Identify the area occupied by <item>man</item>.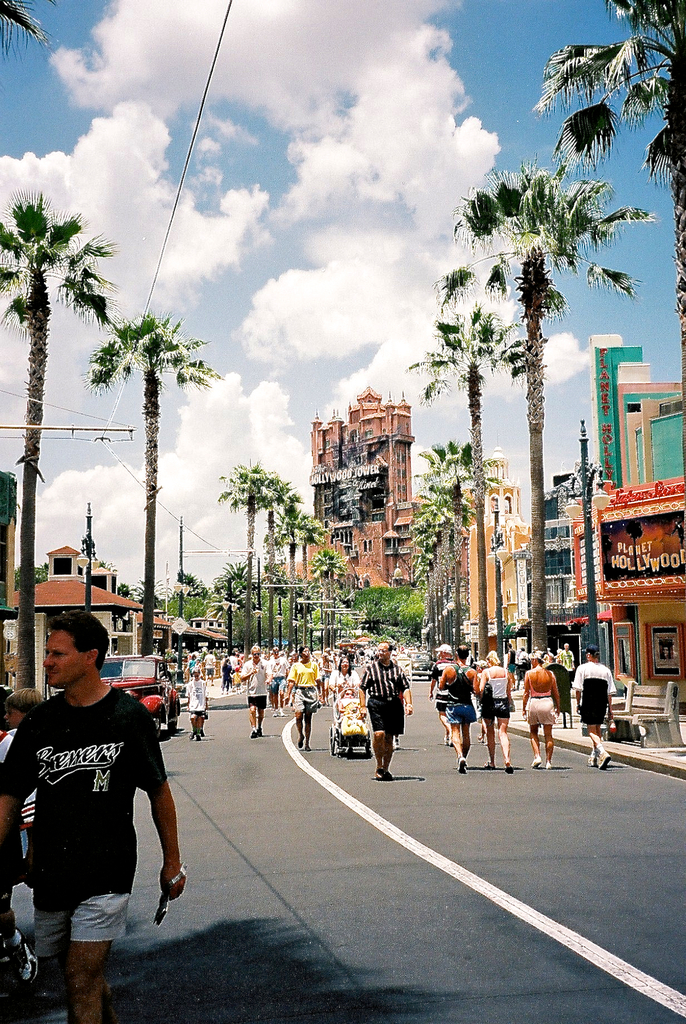
Area: detection(518, 646, 530, 691).
